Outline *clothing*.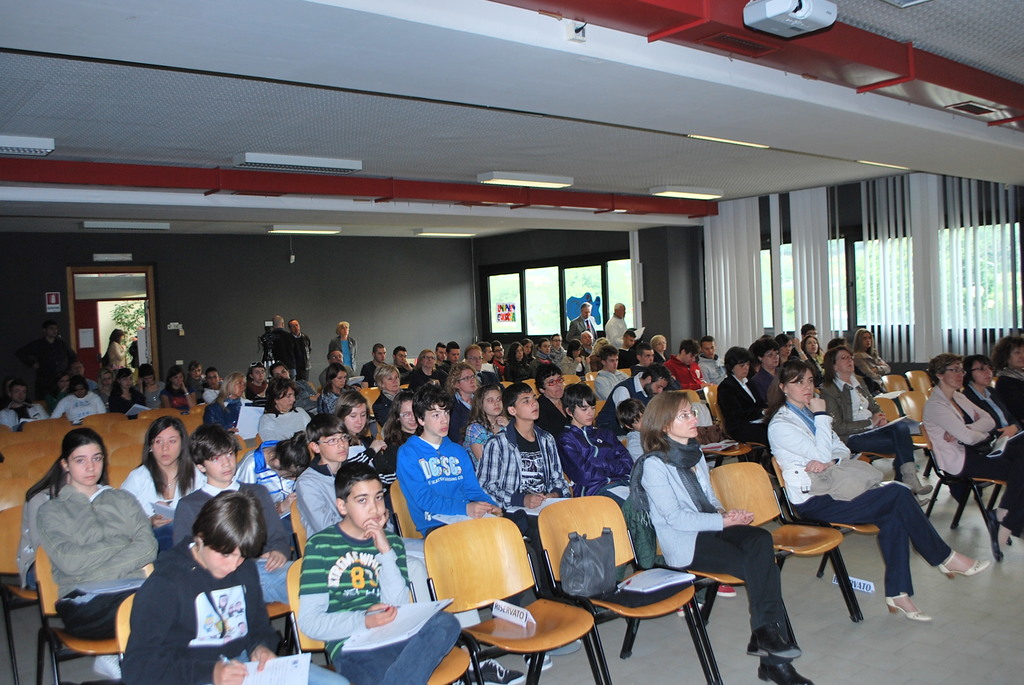
Outline: 374,384,414,430.
